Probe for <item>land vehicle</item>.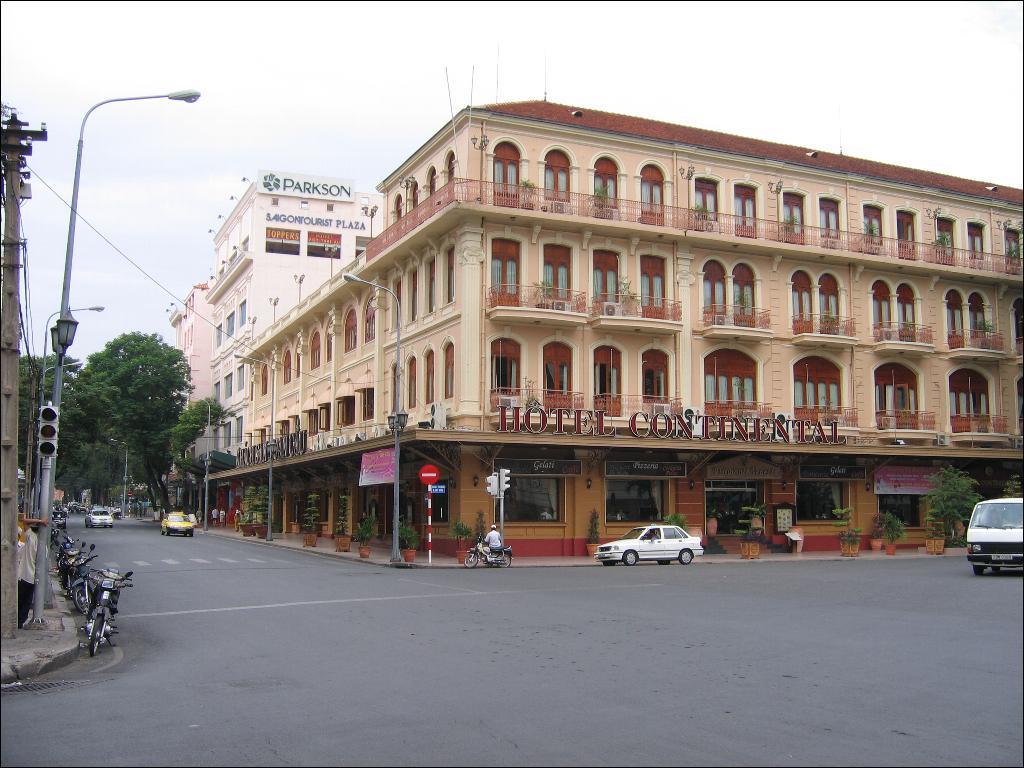
Probe result: detection(968, 496, 1023, 581).
